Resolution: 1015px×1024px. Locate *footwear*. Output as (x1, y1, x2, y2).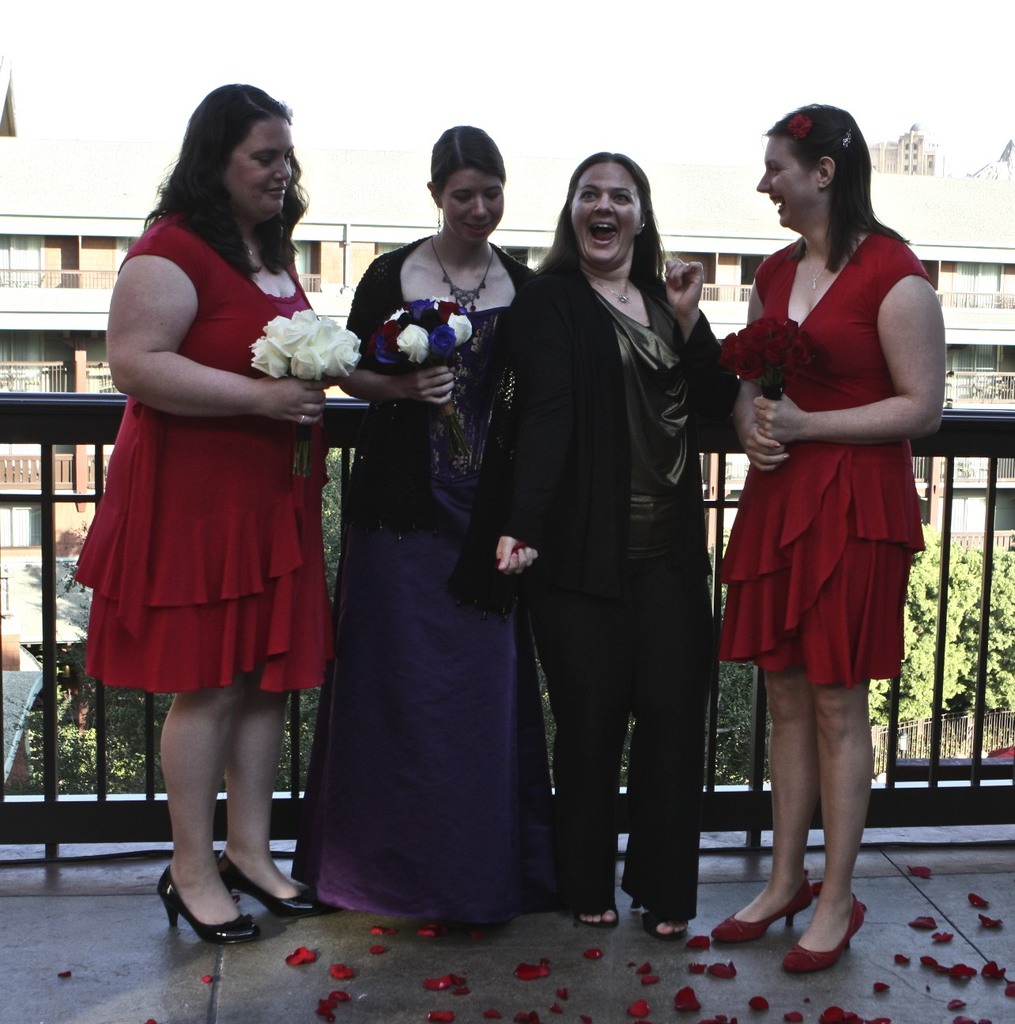
(777, 897, 868, 974).
